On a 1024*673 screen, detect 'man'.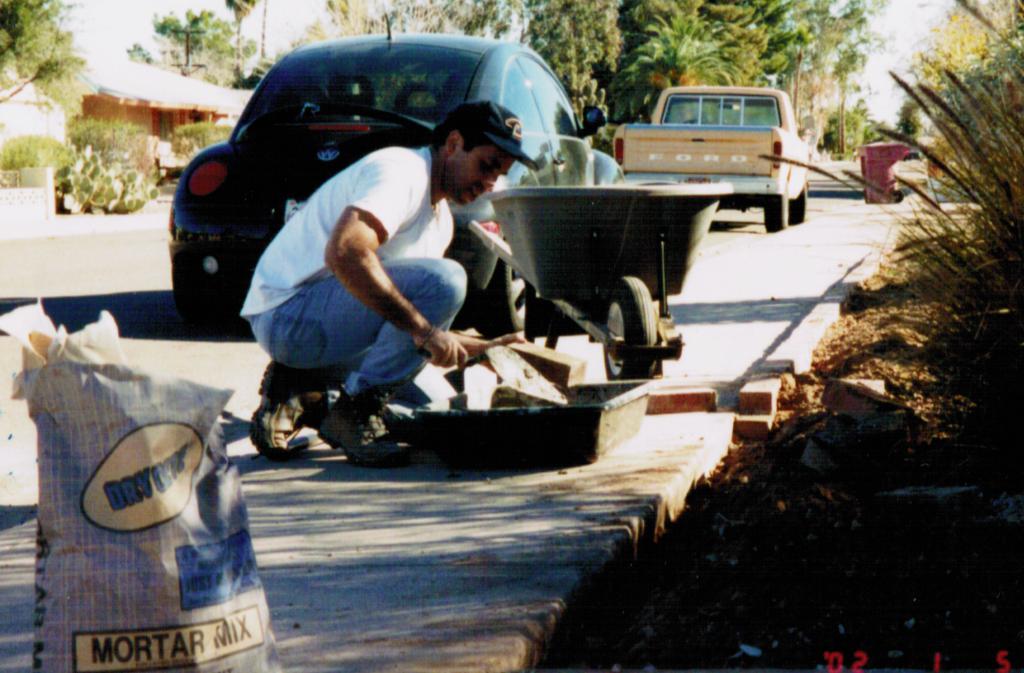
l=241, t=96, r=538, b=470.
